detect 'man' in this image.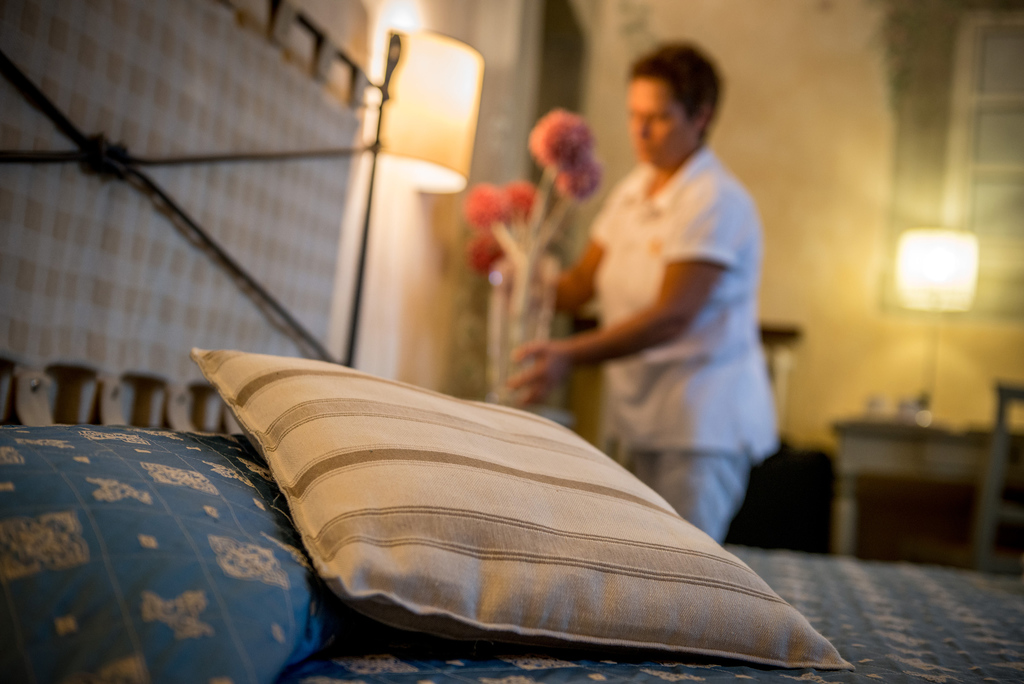
Detection: box=[522, 47, 792, 516].
